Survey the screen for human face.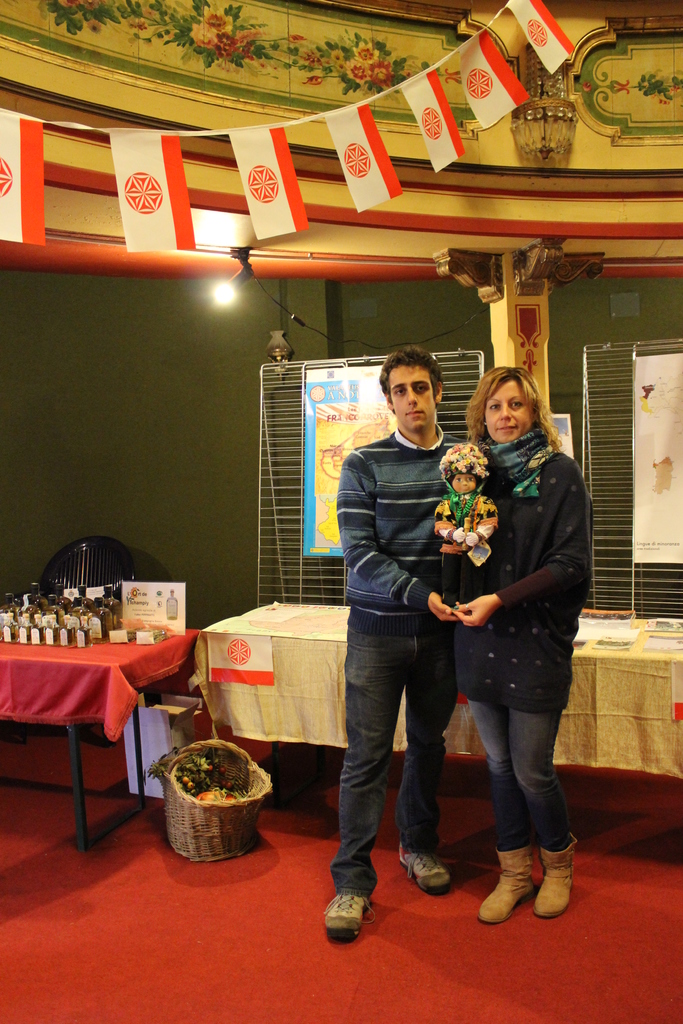
Survey found: [left=482, top=383, right=531, bottom=442].
